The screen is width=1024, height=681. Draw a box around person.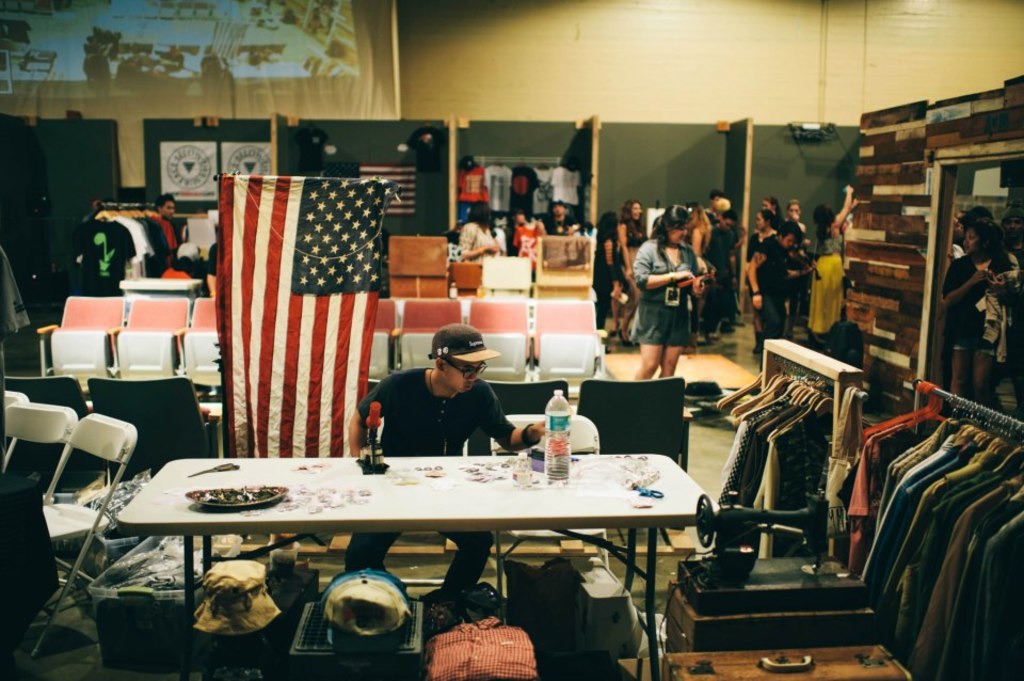
(448, 203, 509, 265).
